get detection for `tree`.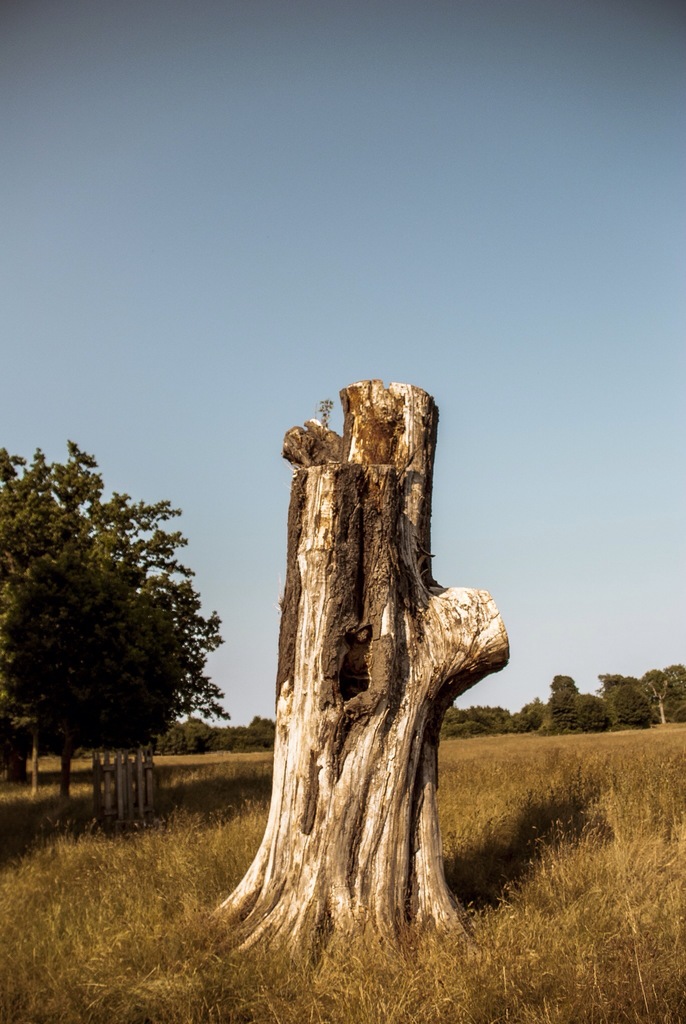
Detection: 454/659/685/728.
